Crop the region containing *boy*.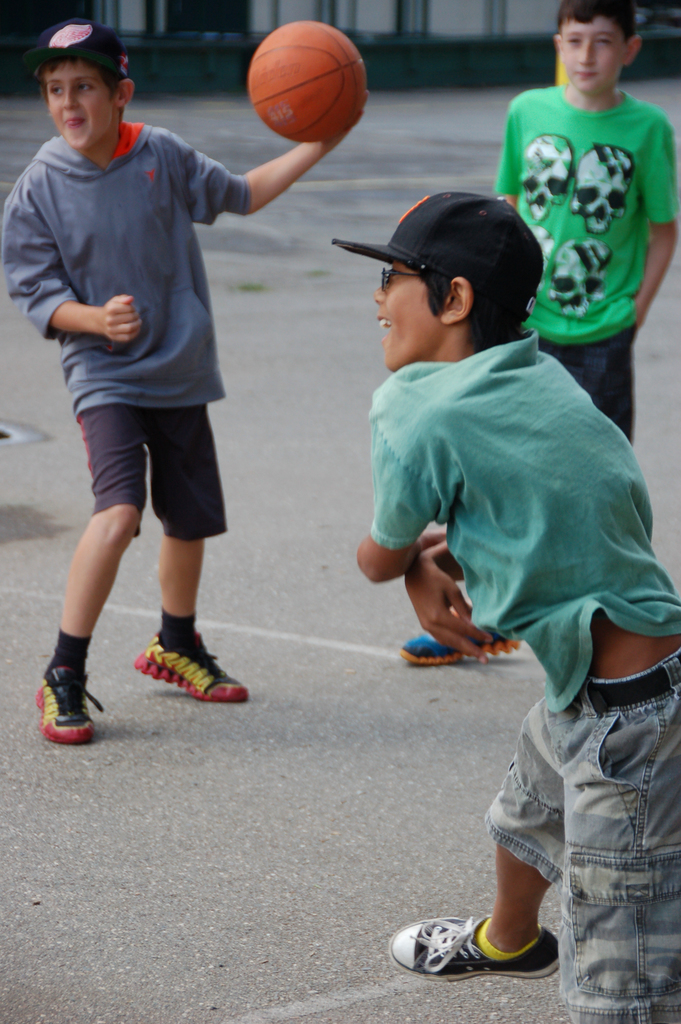
Crop region: (333,190,680,1023).
